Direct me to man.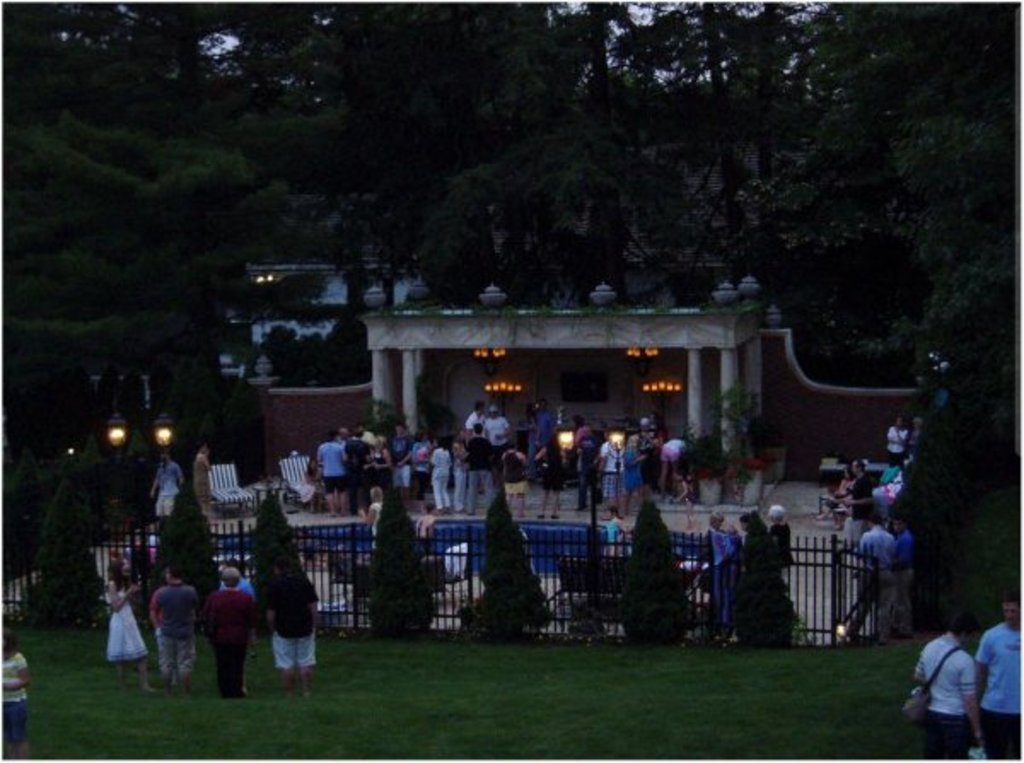
Direction: select_region(338, 423, 348, 457).
